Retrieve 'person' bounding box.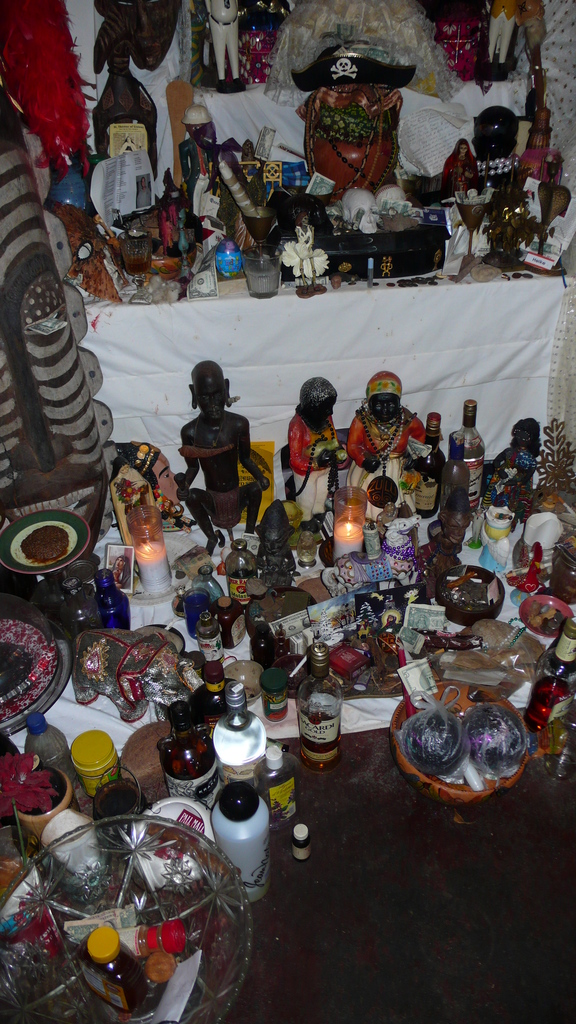
Bounding box: <bbox>437, 488, 474, 549</bbox>.
